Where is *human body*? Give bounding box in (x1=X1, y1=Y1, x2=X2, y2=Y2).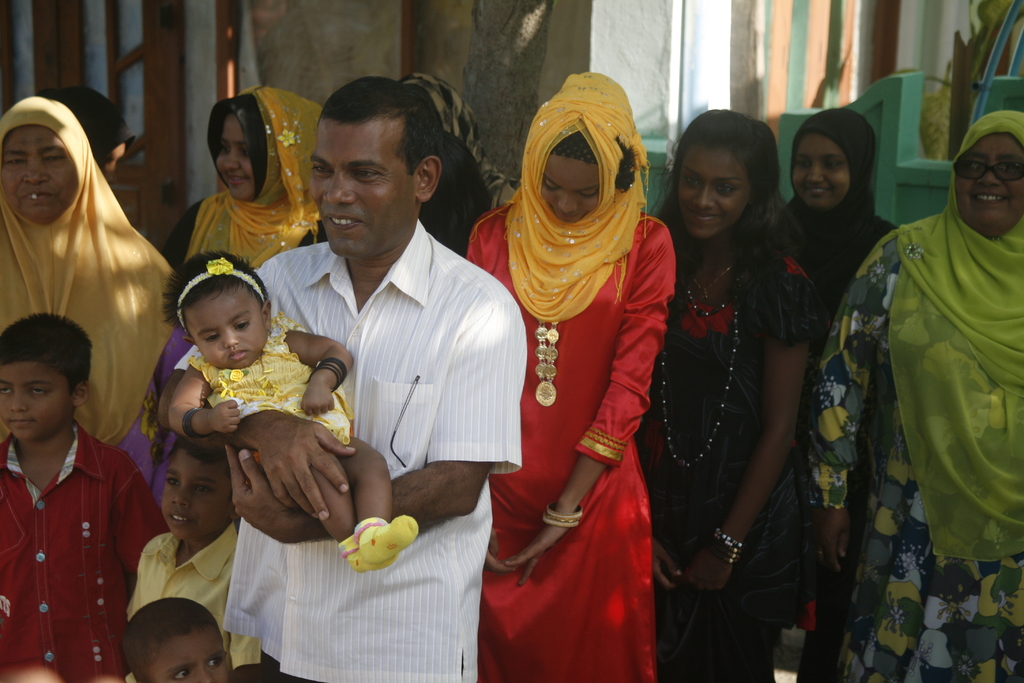
(x1=800, y1=110, x2=1023, y2=682).
